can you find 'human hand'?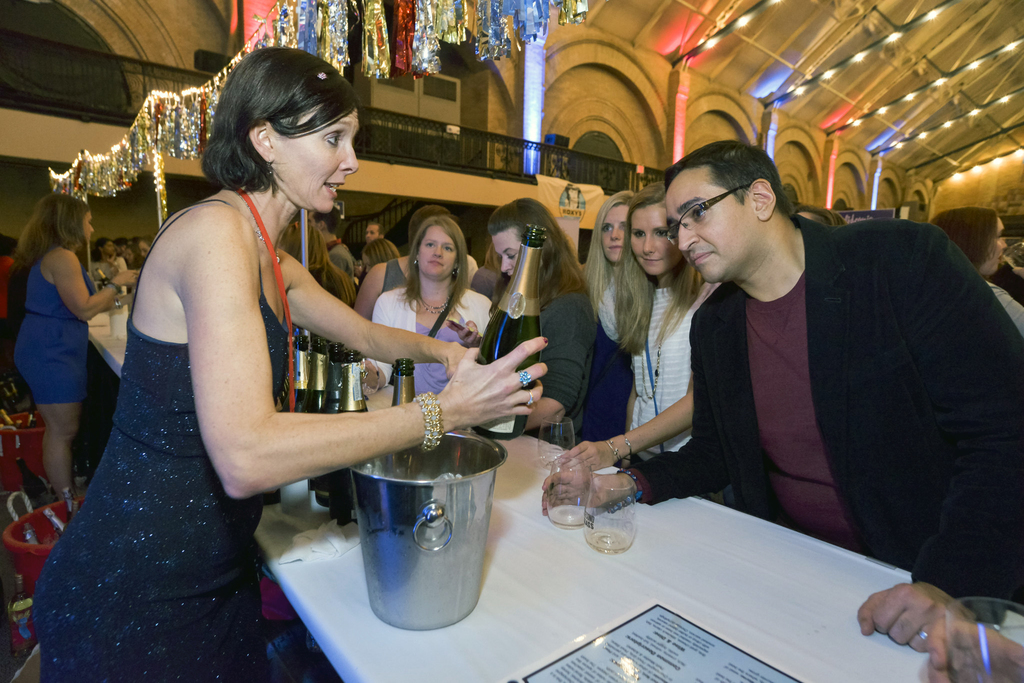
Yes, bounding box: bbox=[445, 317, 480, 349].
